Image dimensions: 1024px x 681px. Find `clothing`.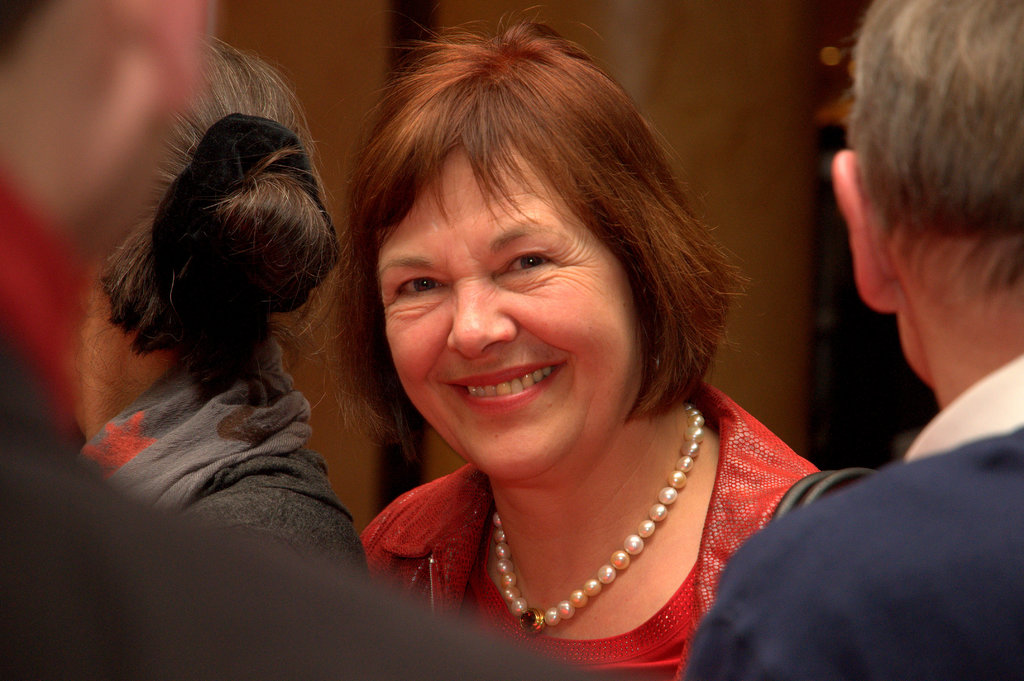
detection(666, 355, 1023, 680).
